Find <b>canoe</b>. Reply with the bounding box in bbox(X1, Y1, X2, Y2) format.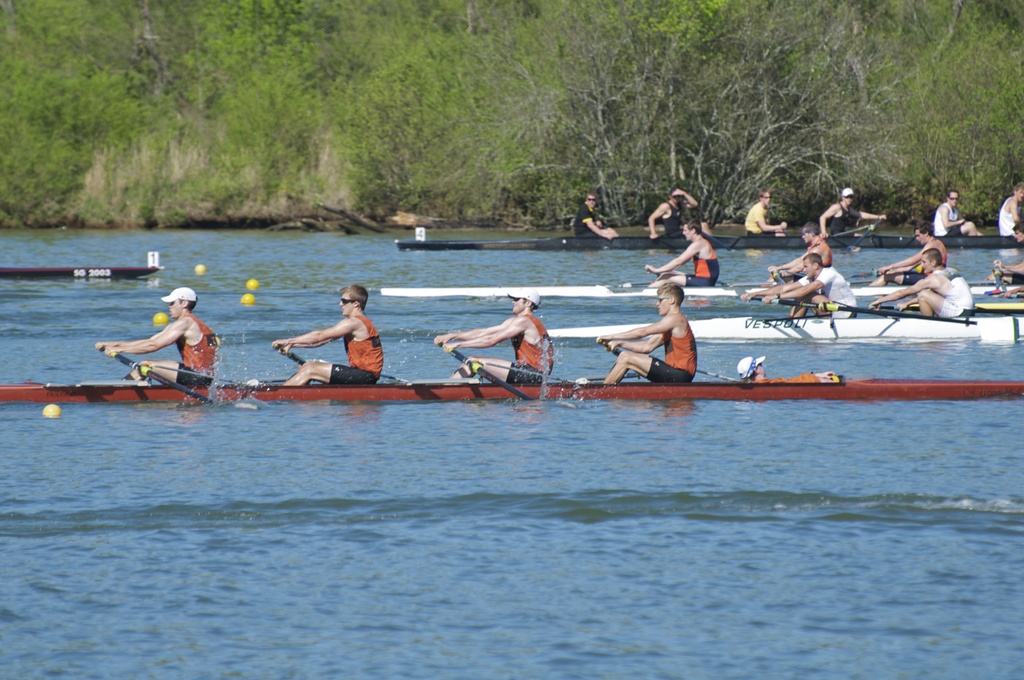
bbox(536, 316, 1023, 334).
